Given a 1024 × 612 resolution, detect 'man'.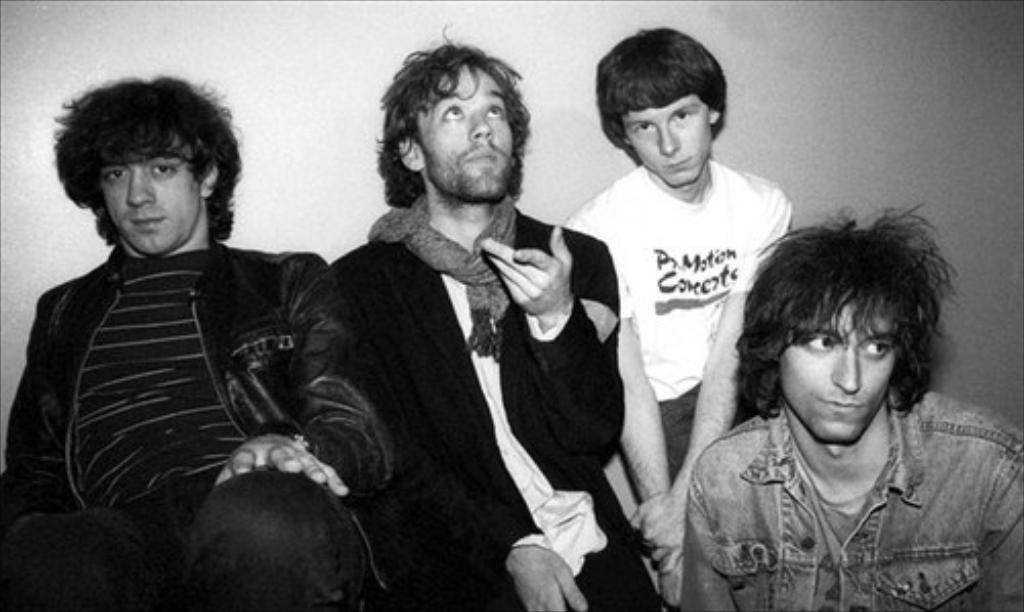
crop(676, 211, 1022, 610).
